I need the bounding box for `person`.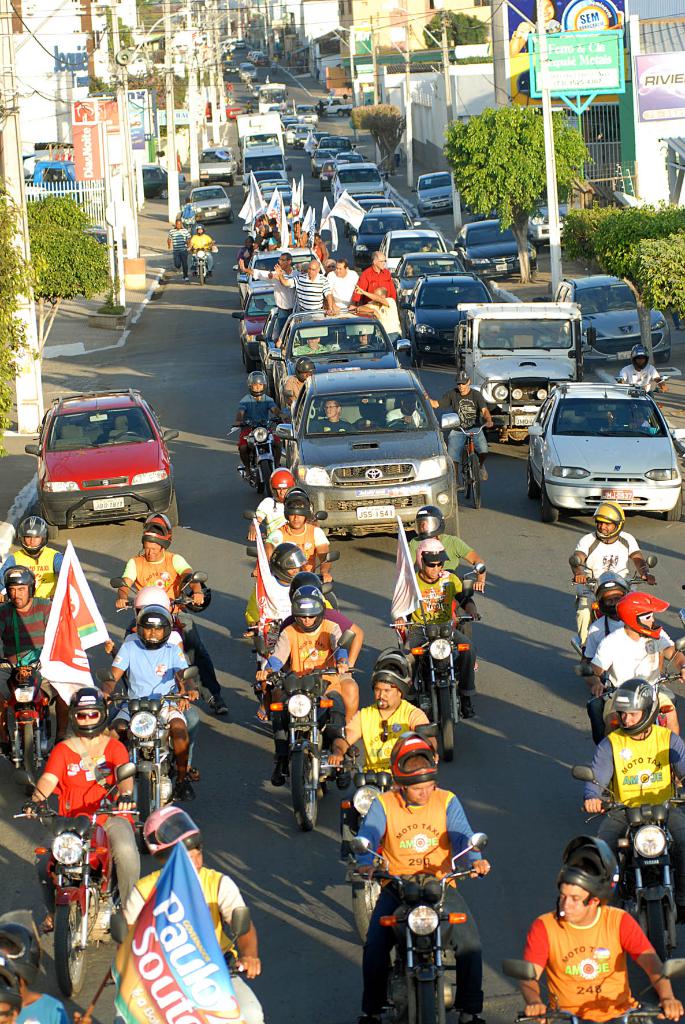
Here it is: x1=118, y1=829, x2=257, y2=1009.
